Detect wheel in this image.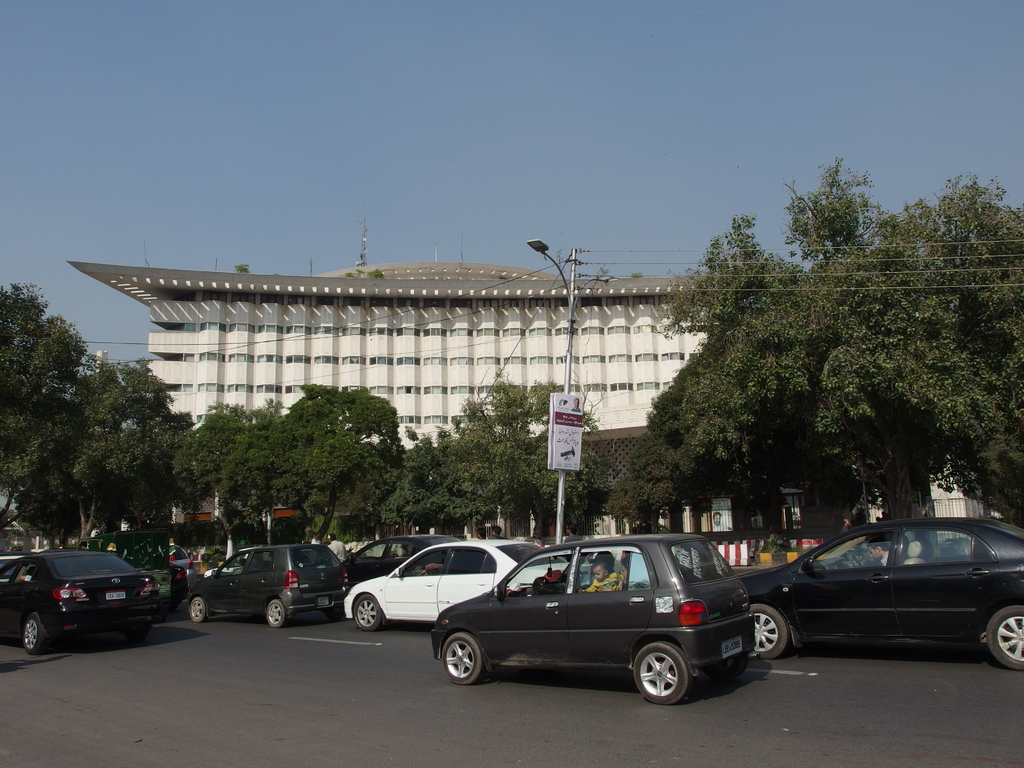
Detection: crop(634, 641, 687, 705).
